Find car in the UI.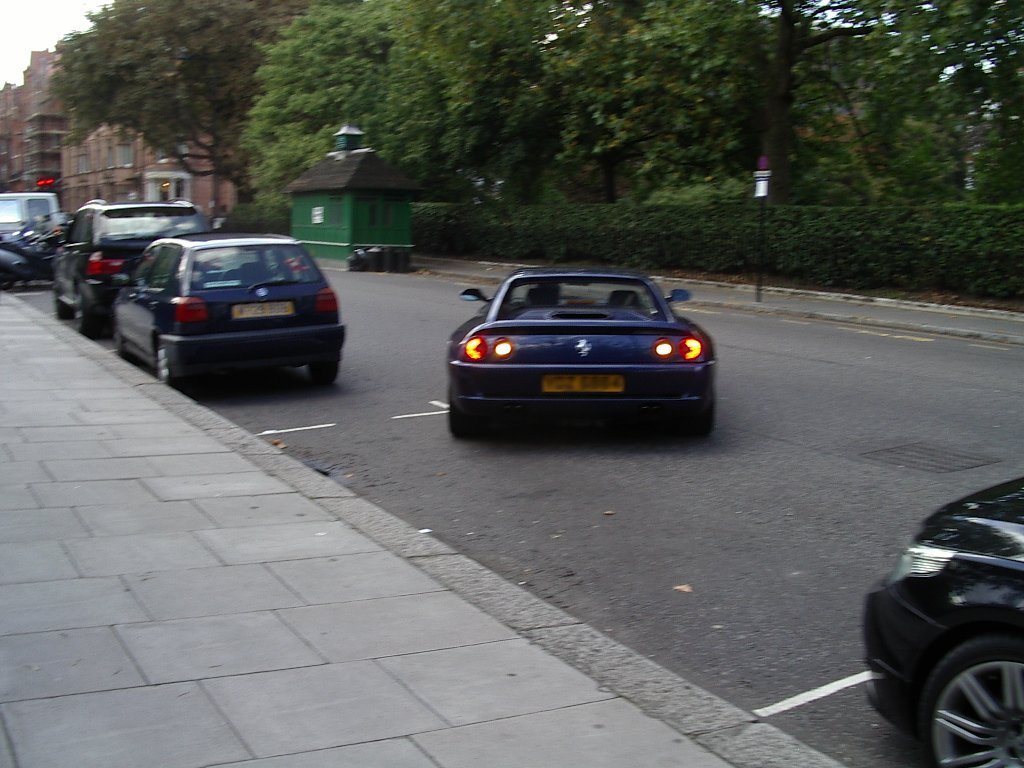
UI element at (left=55, top=196, right=207, bottom=331).
